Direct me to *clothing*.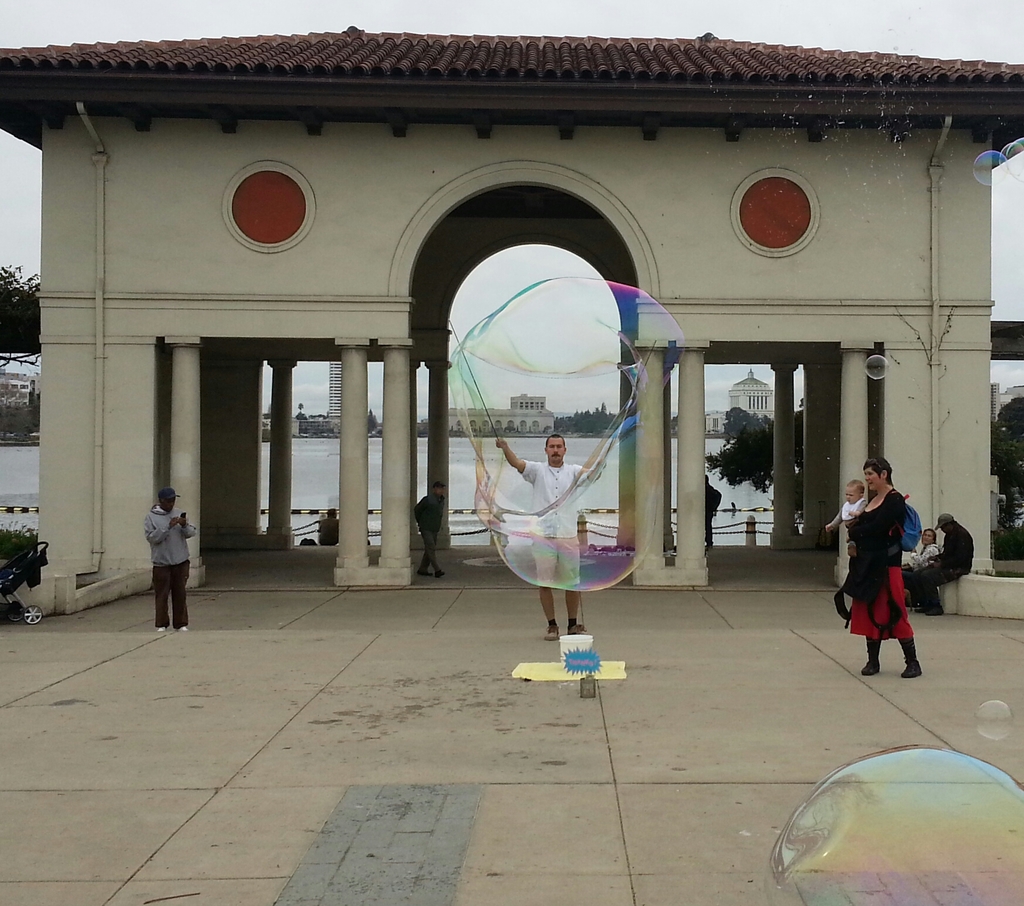
Direction: 918/519/973/611.
